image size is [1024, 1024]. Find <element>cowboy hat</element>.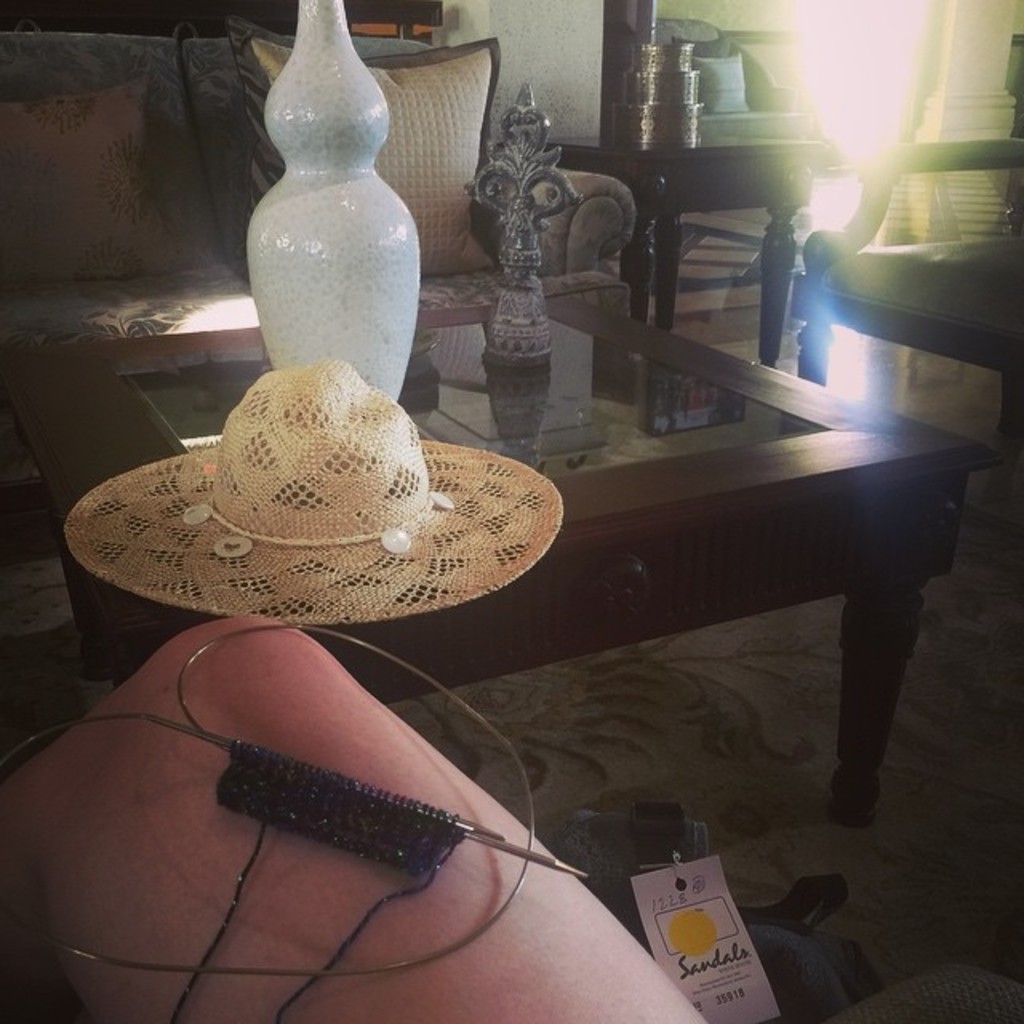
l=61, t=325, r=550, b=630.
